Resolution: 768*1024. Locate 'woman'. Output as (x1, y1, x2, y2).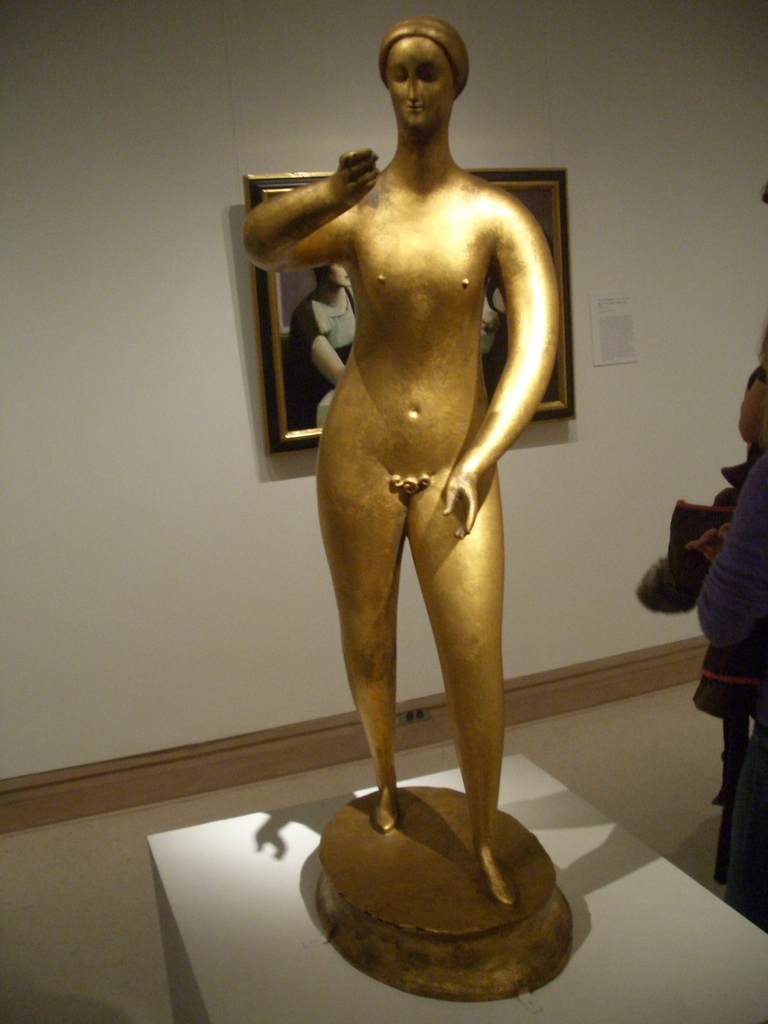
(289, 266, 356, 430).
